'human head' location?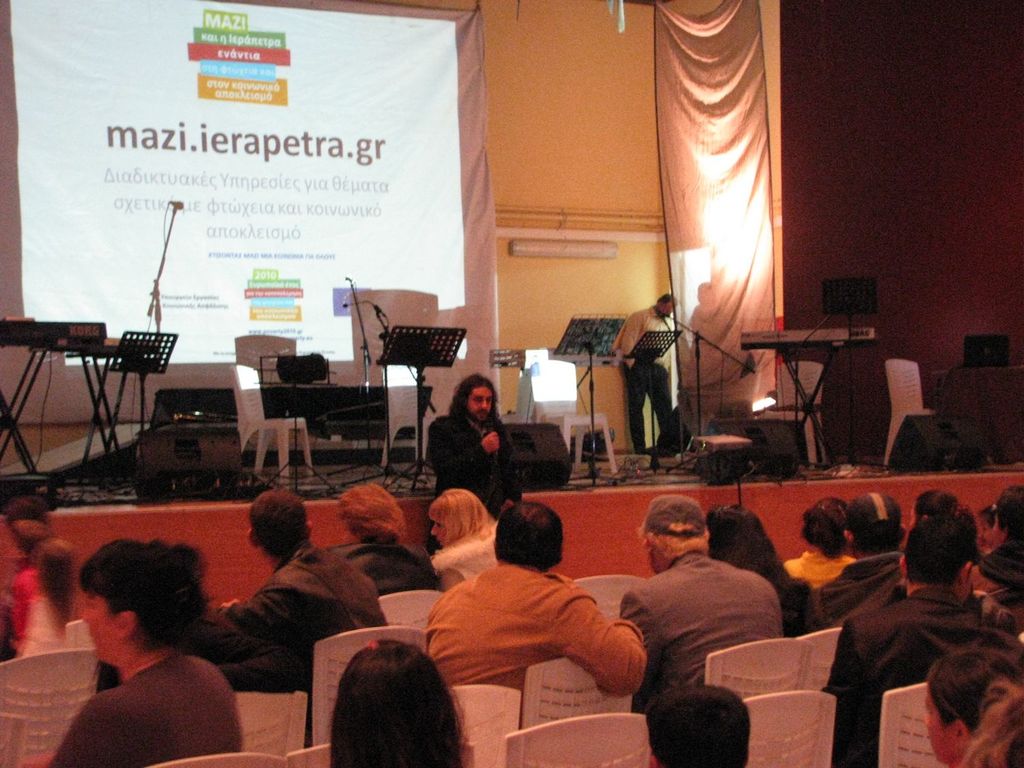
[74,536,210,670]
